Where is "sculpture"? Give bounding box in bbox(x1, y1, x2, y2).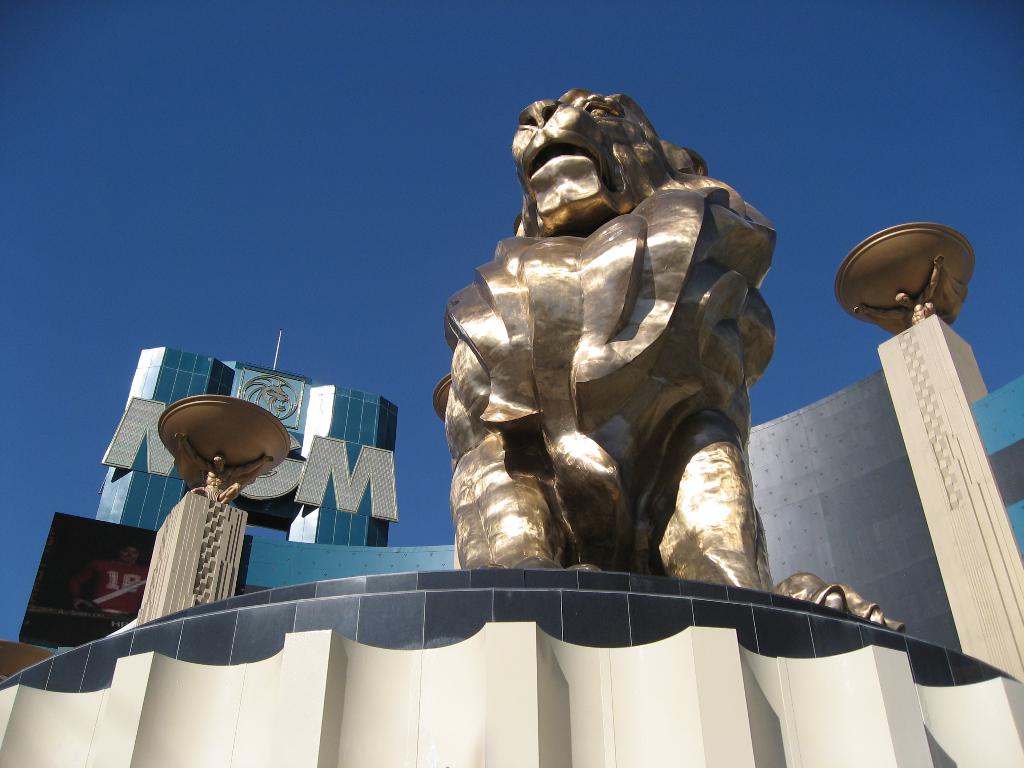
bbox(153, 395, 288, 508).
